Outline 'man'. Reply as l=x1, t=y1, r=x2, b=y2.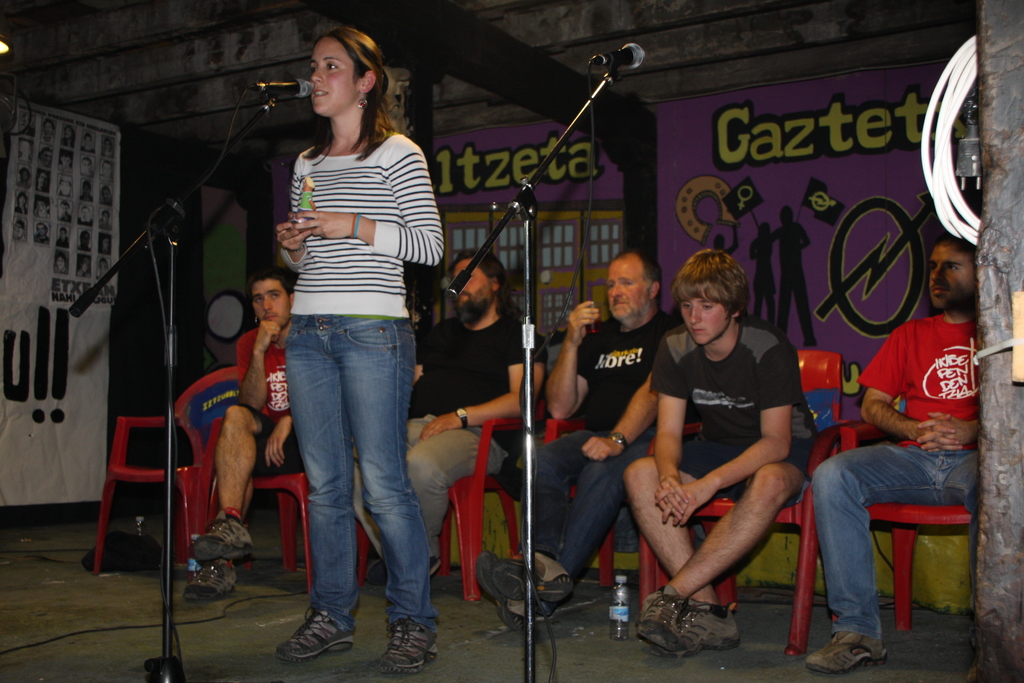
l=56, t=175, r=75, b=199.
